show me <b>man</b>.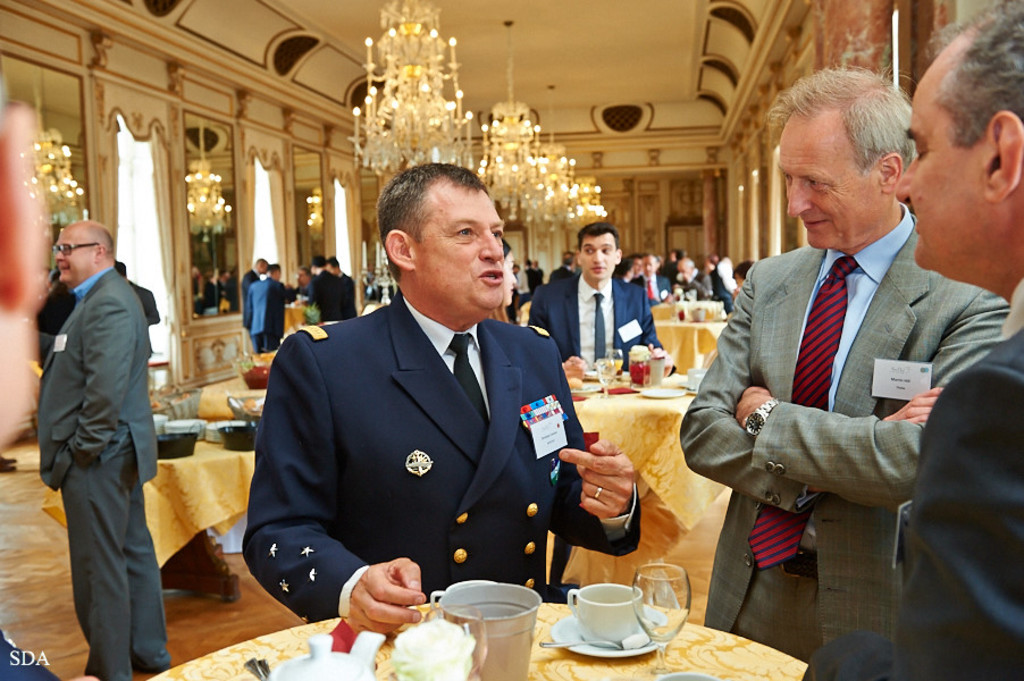
<b>man</b> is here: <bbox>548, 249, 576, 284</bbox>.
